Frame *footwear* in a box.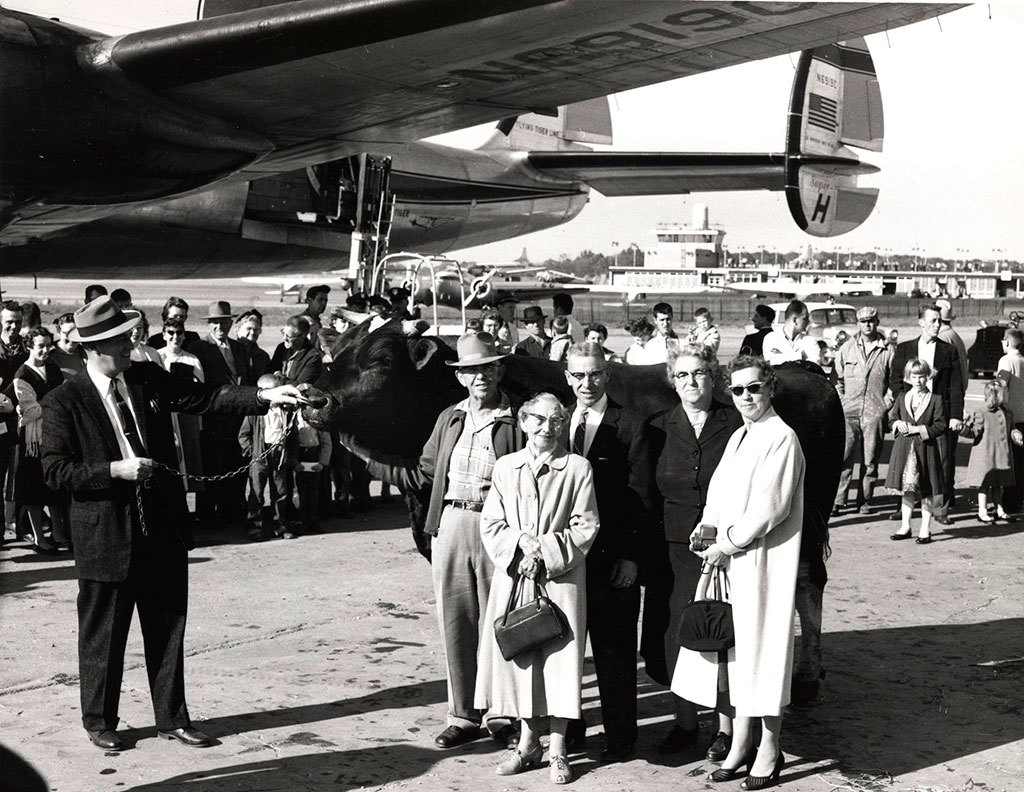
bbox=(543, 756, 571, 788).
